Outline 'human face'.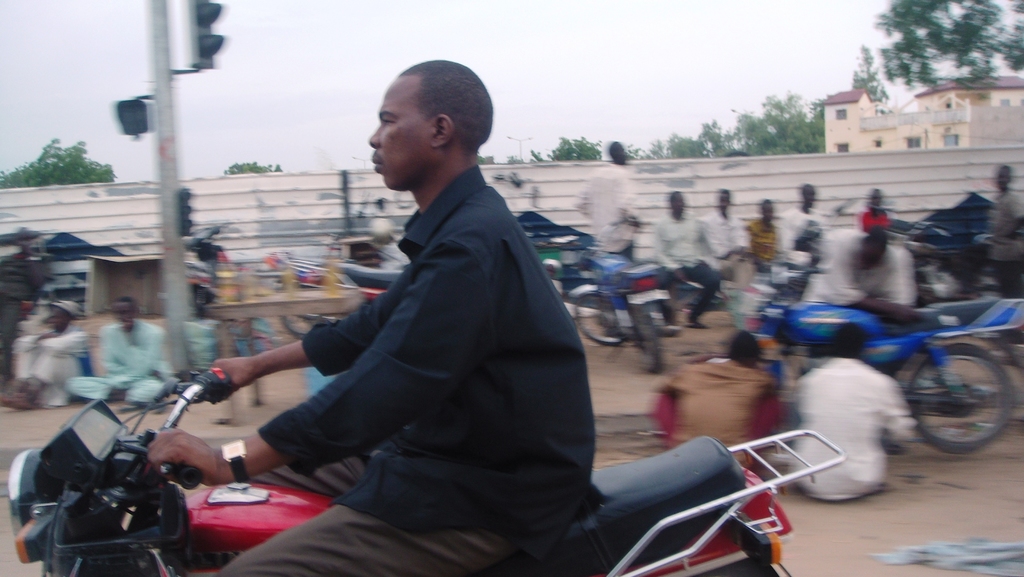
Outline: [x1=49, y1=307, x2=65, y2=334].
